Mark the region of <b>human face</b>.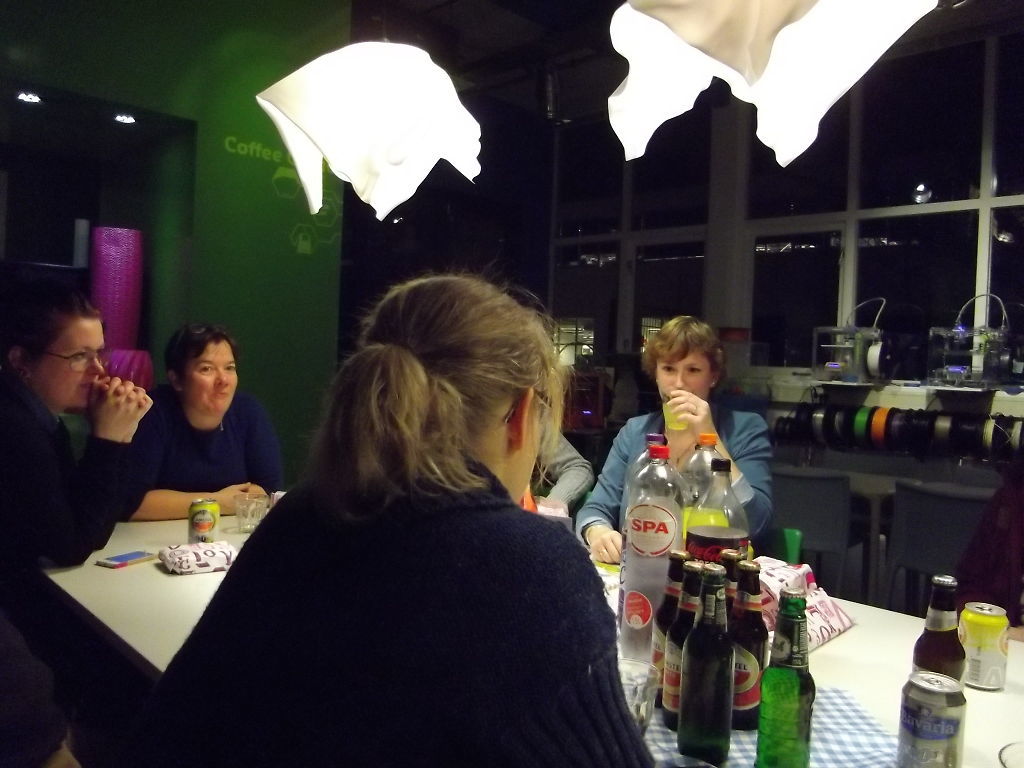
Region: pyautogui.locateOnScreen(31, 317, 101, 409).
